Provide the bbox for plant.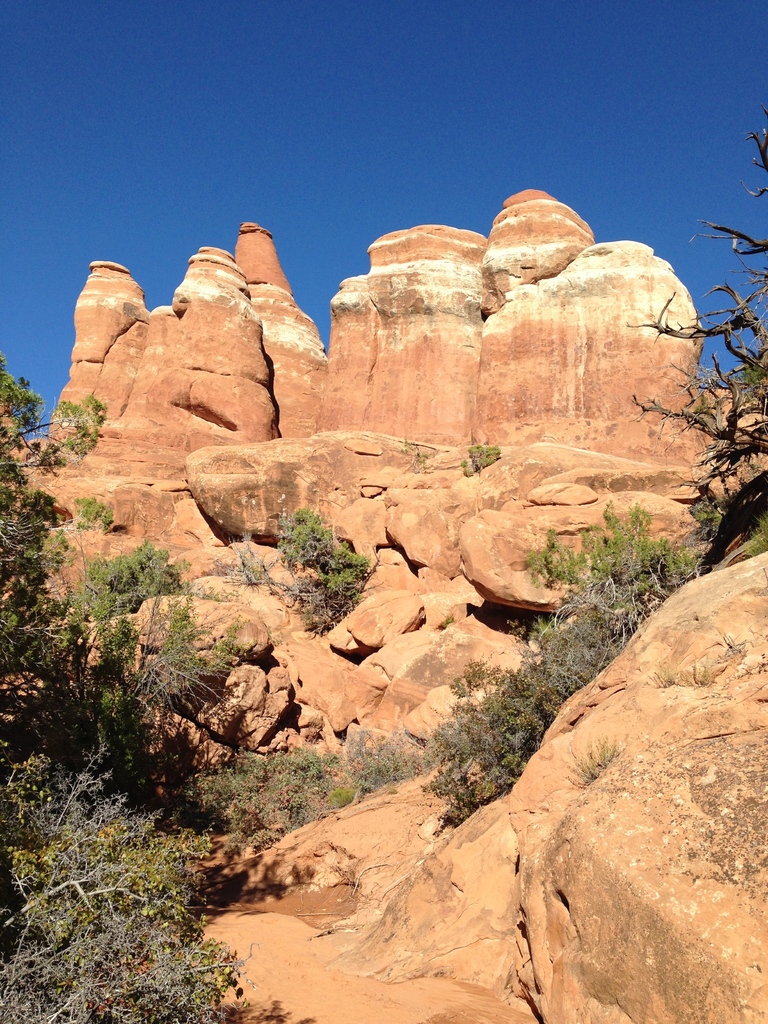
<bbox>529, 489, 697, 619</bbox>.
